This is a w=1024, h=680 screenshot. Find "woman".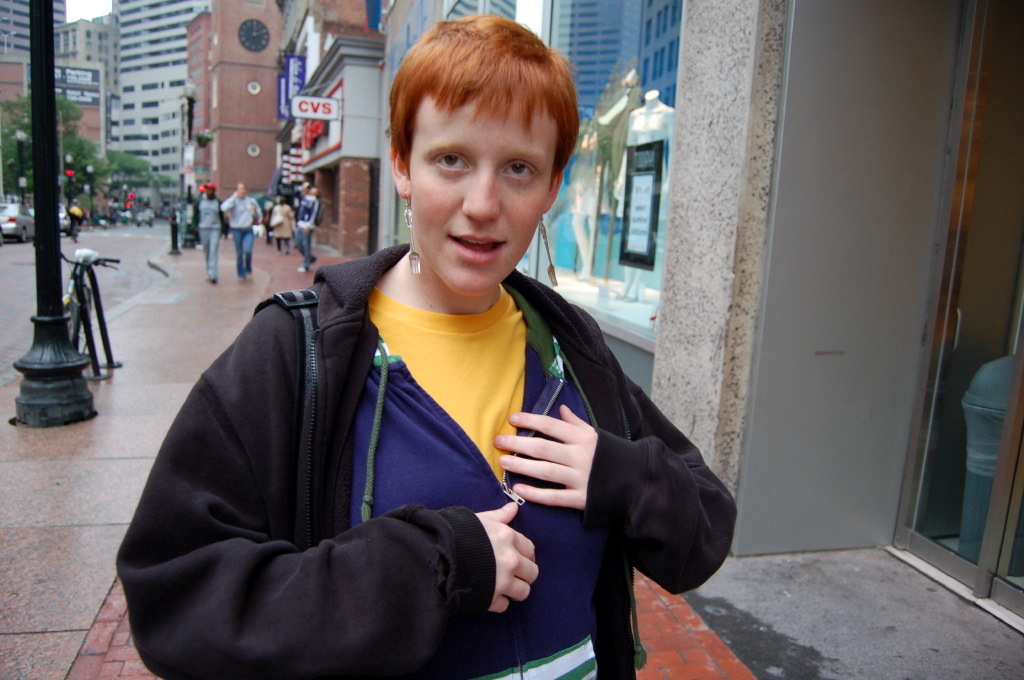
Bounding box: <box>111,12,739,679</box>.
